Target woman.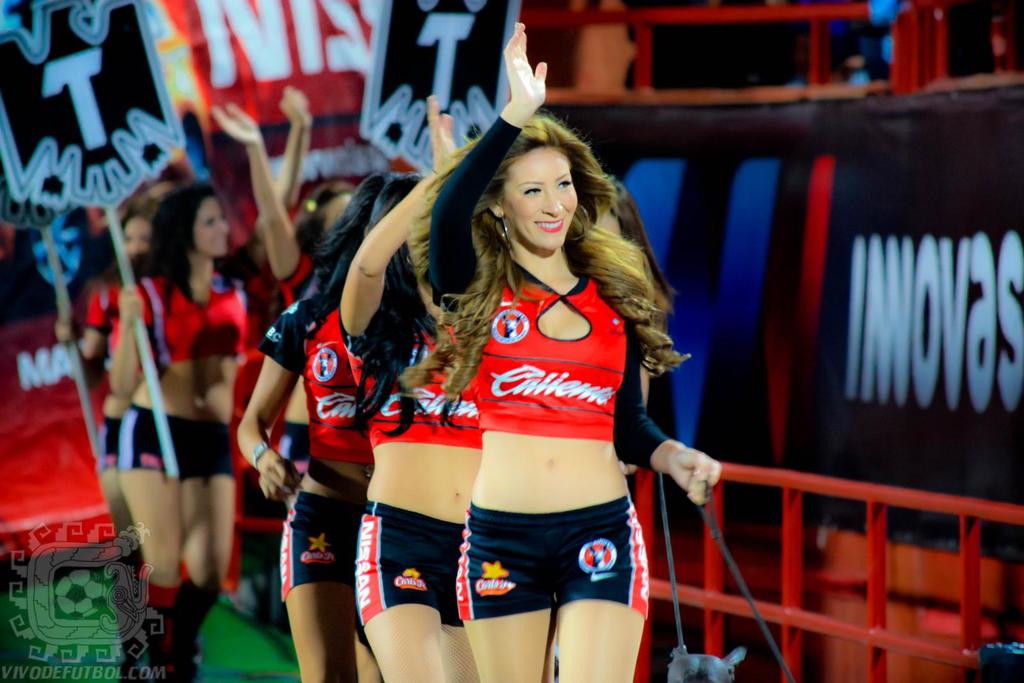
Target region: [52, 182, 173, 682].
